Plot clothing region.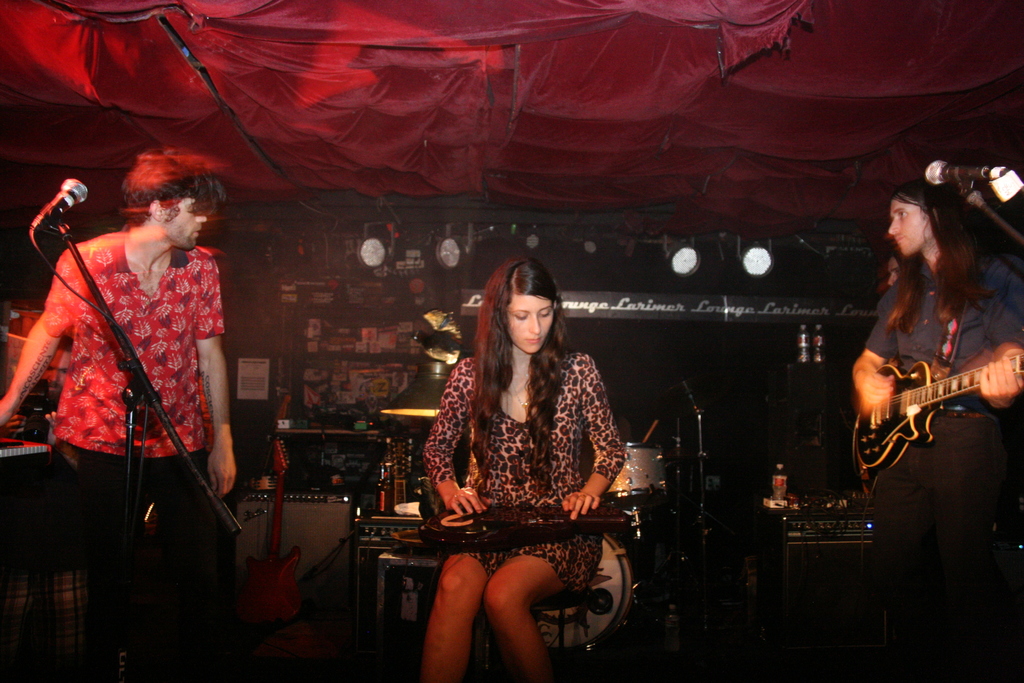
Plotted at <region>52, 230, 233, 678</region>.
